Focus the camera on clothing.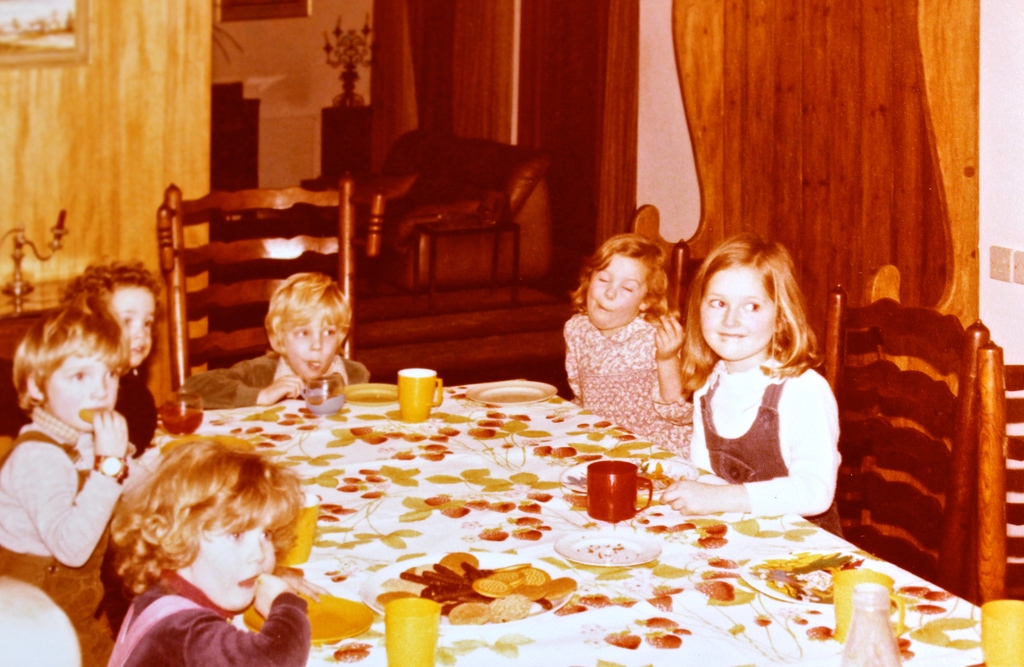
Focus region: [669, 319, 849, 512].
